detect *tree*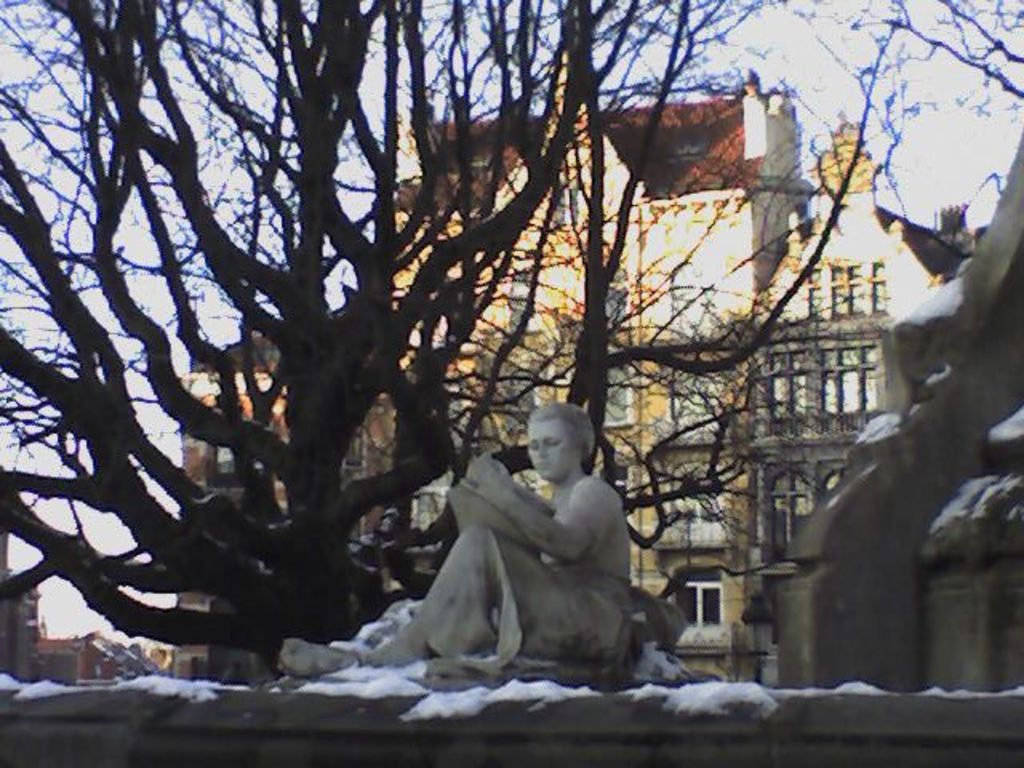
pyautogui.locateOnScreen(0, 21, 997, 654)
